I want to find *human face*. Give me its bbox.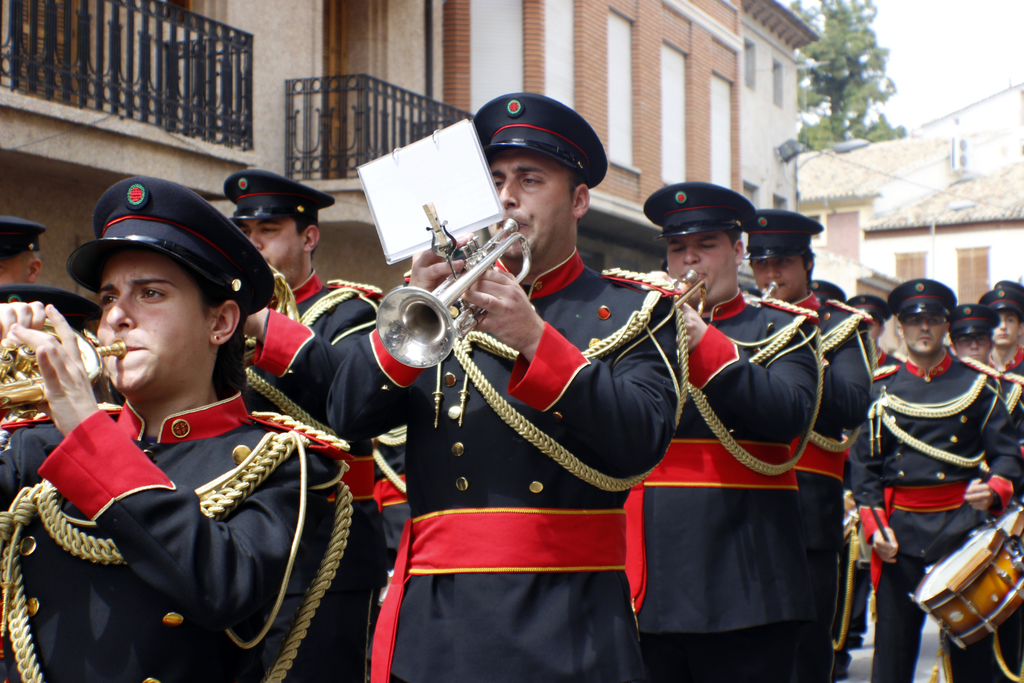
detection(753, 250, 806, 300).
